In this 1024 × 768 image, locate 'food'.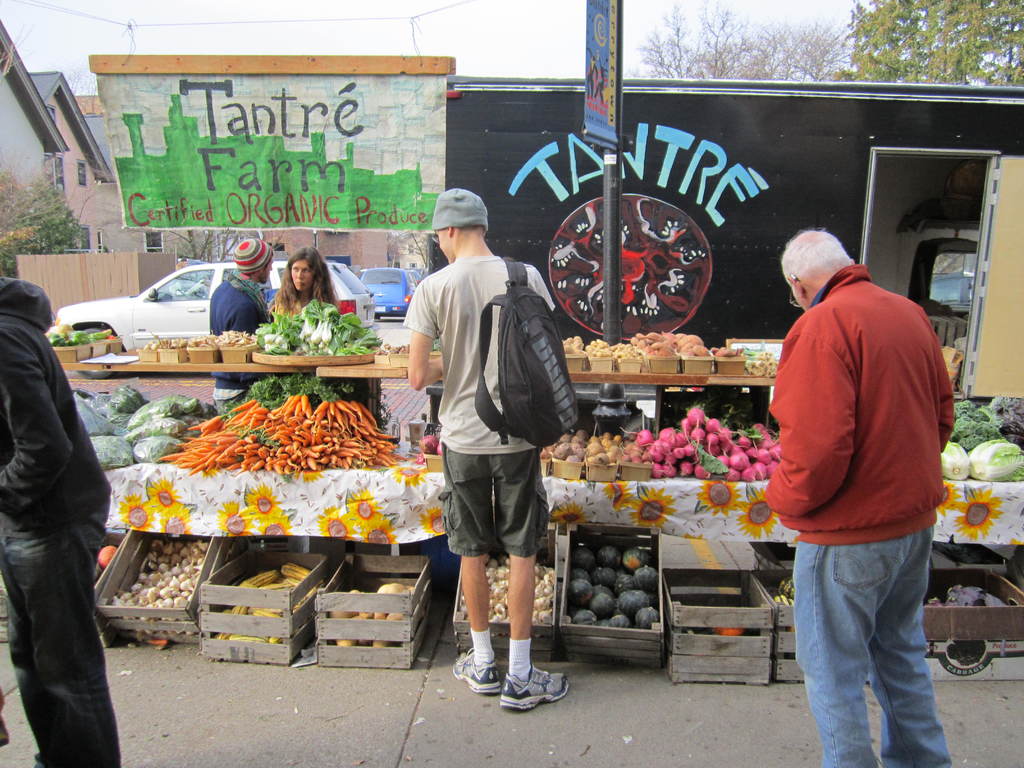
Bounding box: 141,296,409,355.
